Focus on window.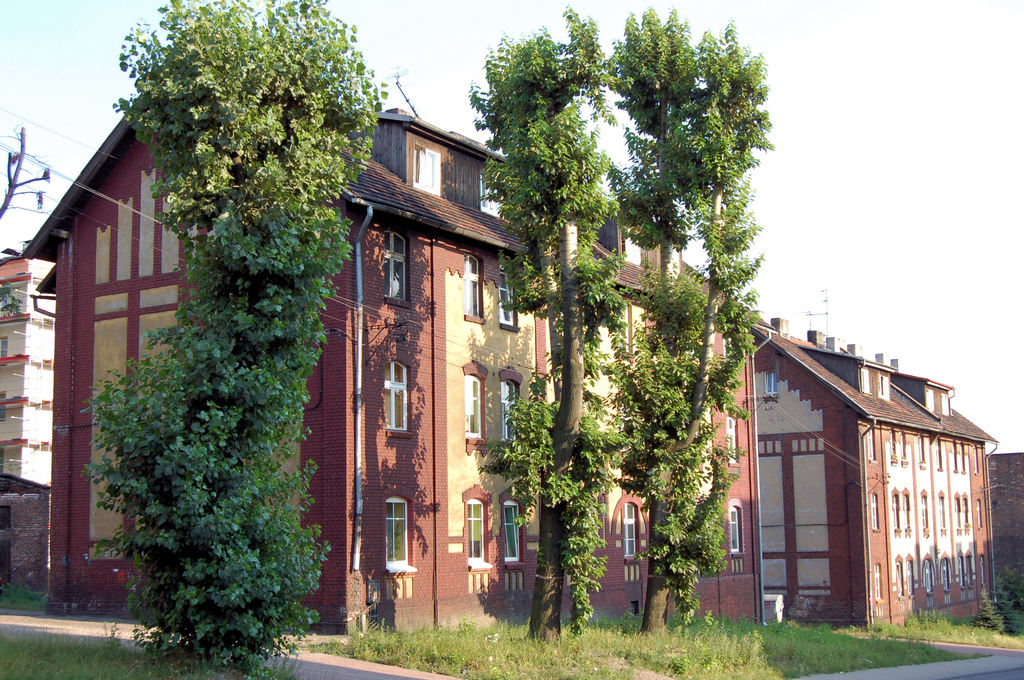
Focused at [981, 559, 984, 583].
